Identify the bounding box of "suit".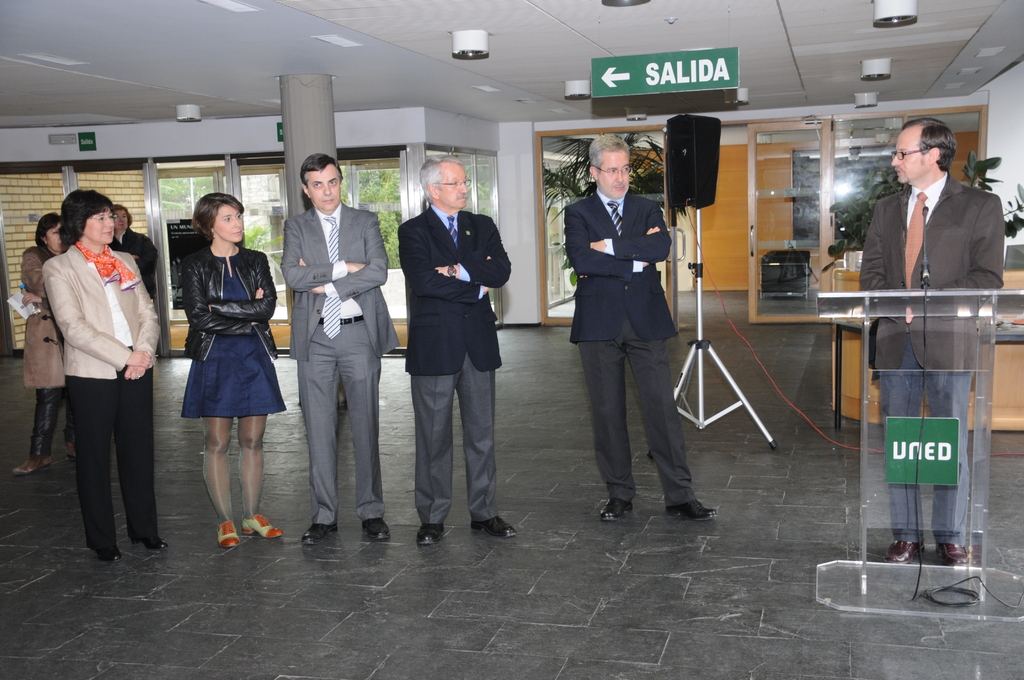
x1=574, y1=161, x2=699, y2=512.
